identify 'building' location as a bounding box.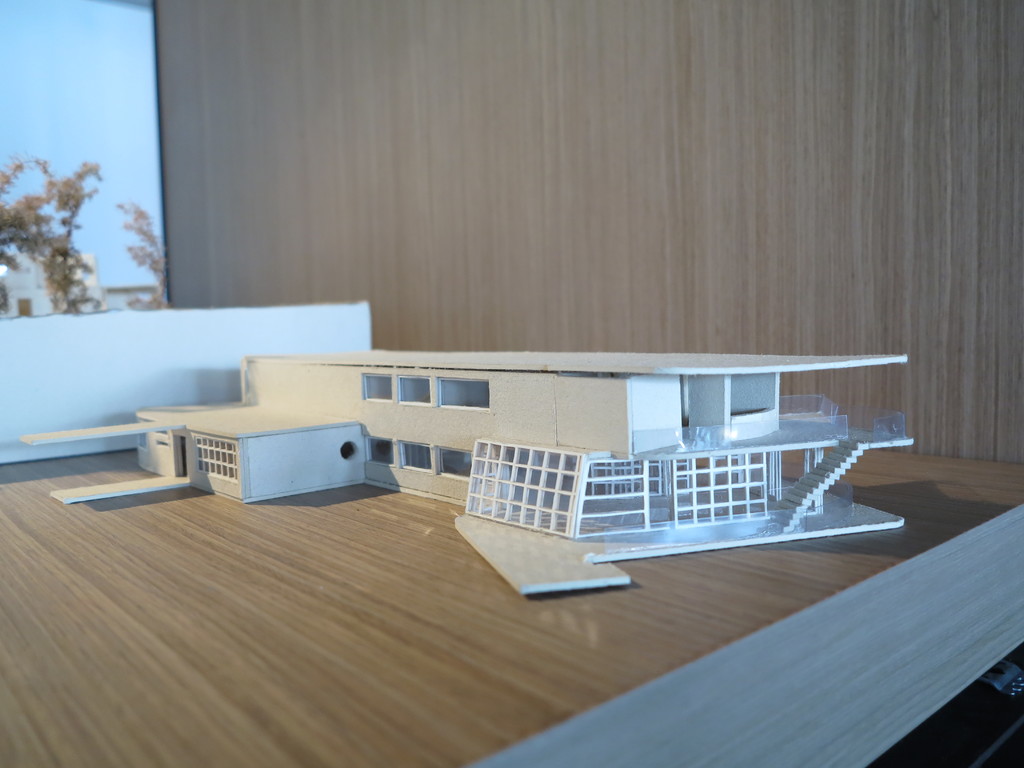
bbox=(22, 358, 915, 591).
